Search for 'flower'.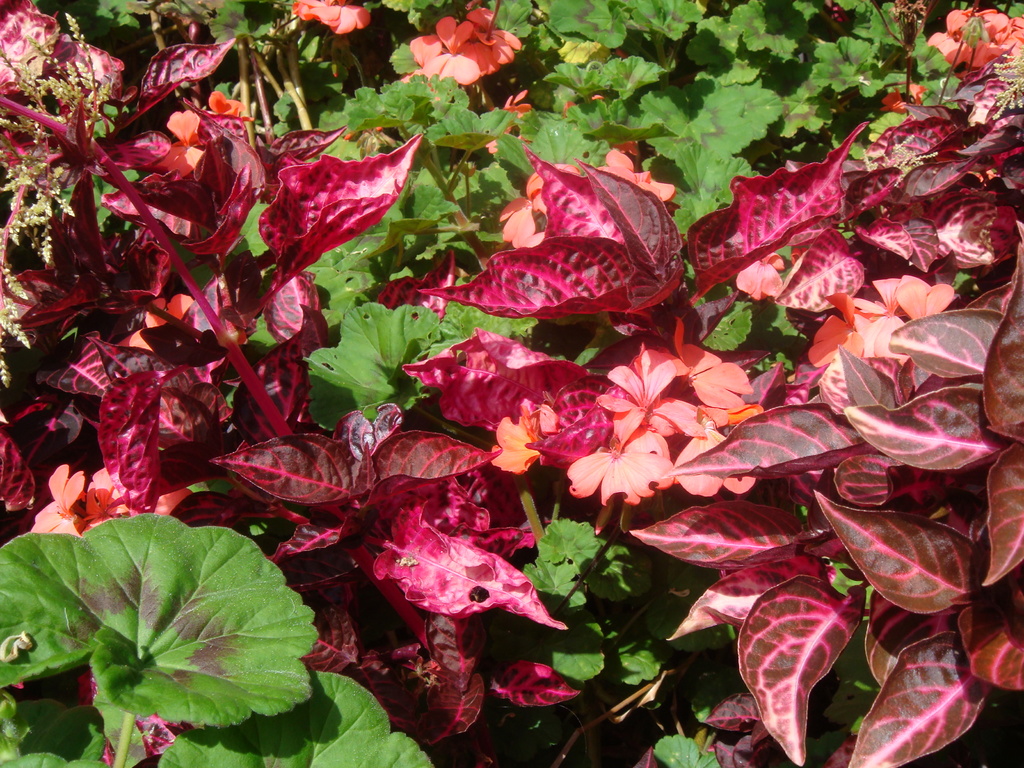
Found at 464,4,520,65.
